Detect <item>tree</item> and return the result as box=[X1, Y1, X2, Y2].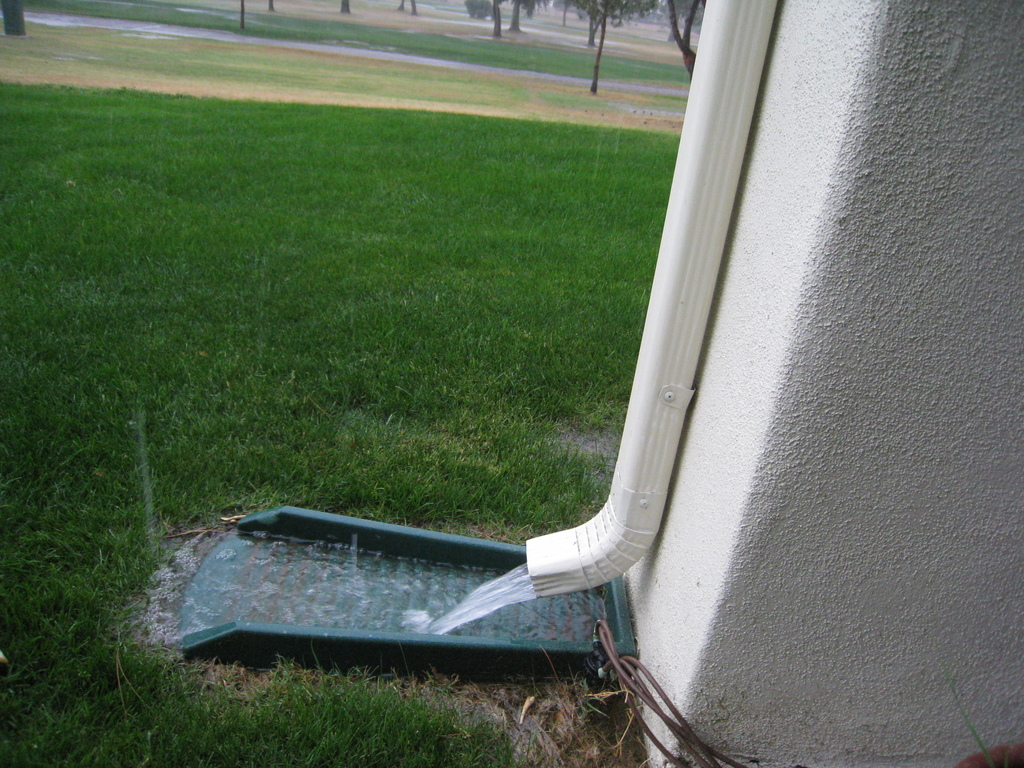
box=[511, 0, 523, 29].
